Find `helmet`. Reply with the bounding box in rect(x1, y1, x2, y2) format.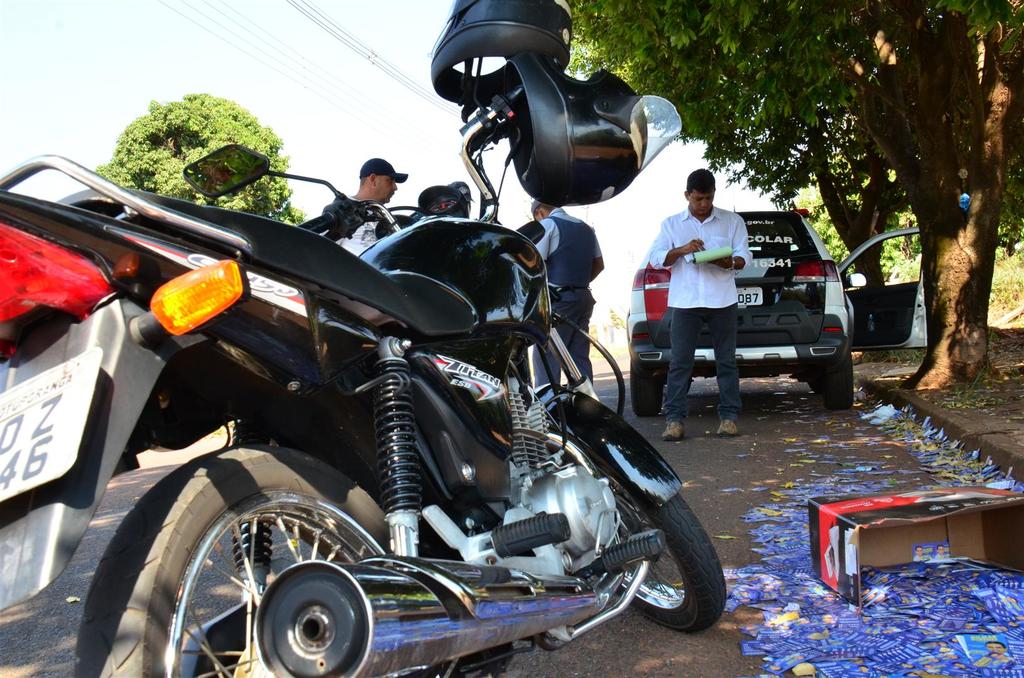
rect(426, 0, 573, 123).
